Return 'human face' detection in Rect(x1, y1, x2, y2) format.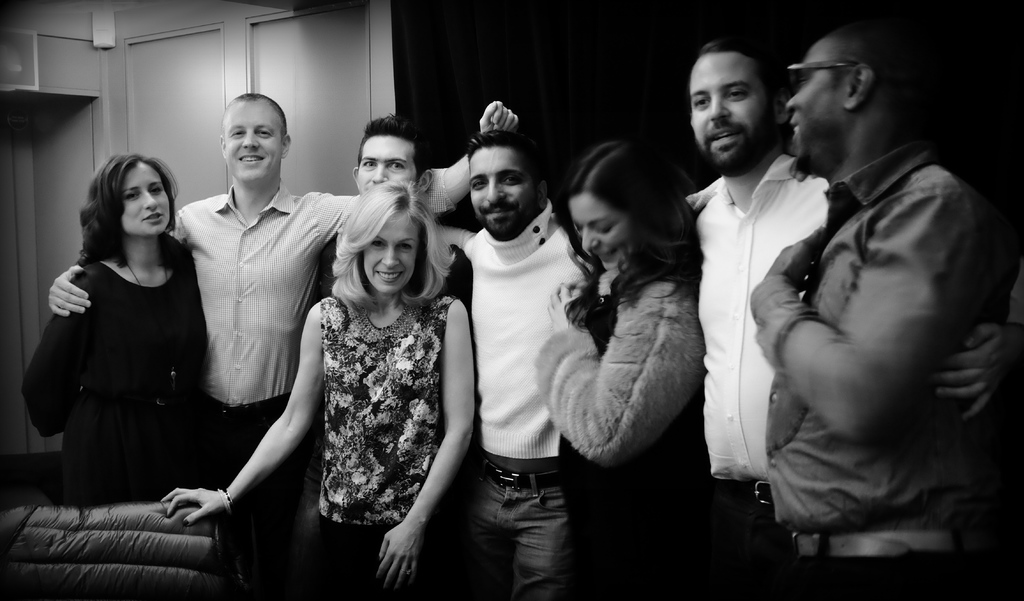
Rect(689, 51, 776, 169).
